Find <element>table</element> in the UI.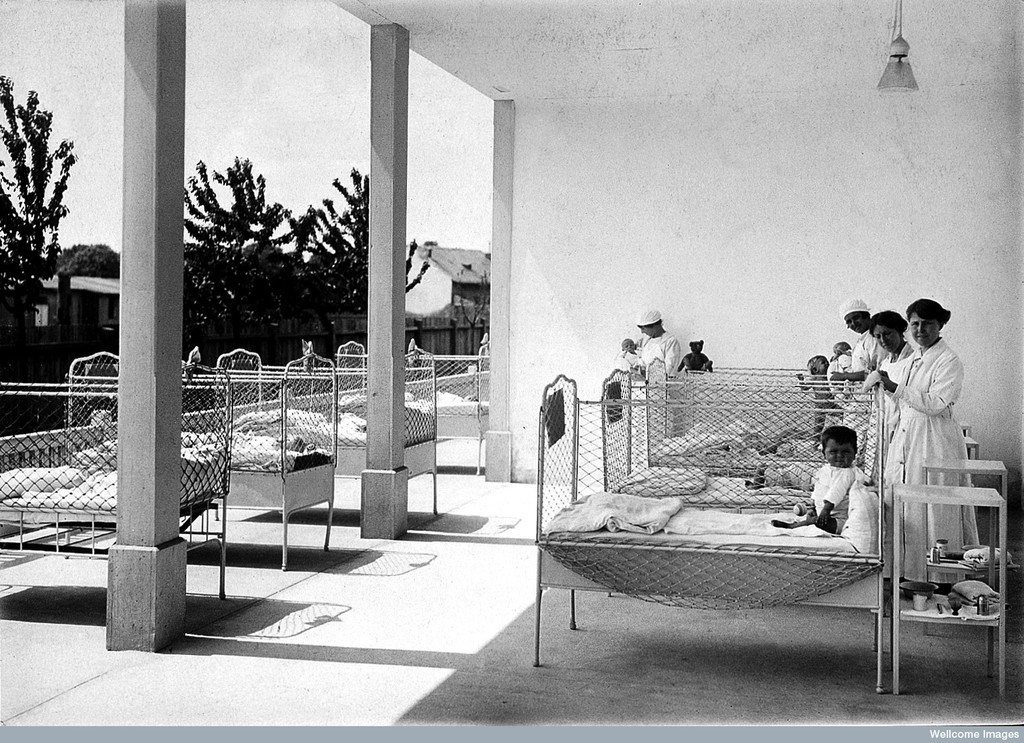
UI element at bbox(962, 434, 979, 460).
